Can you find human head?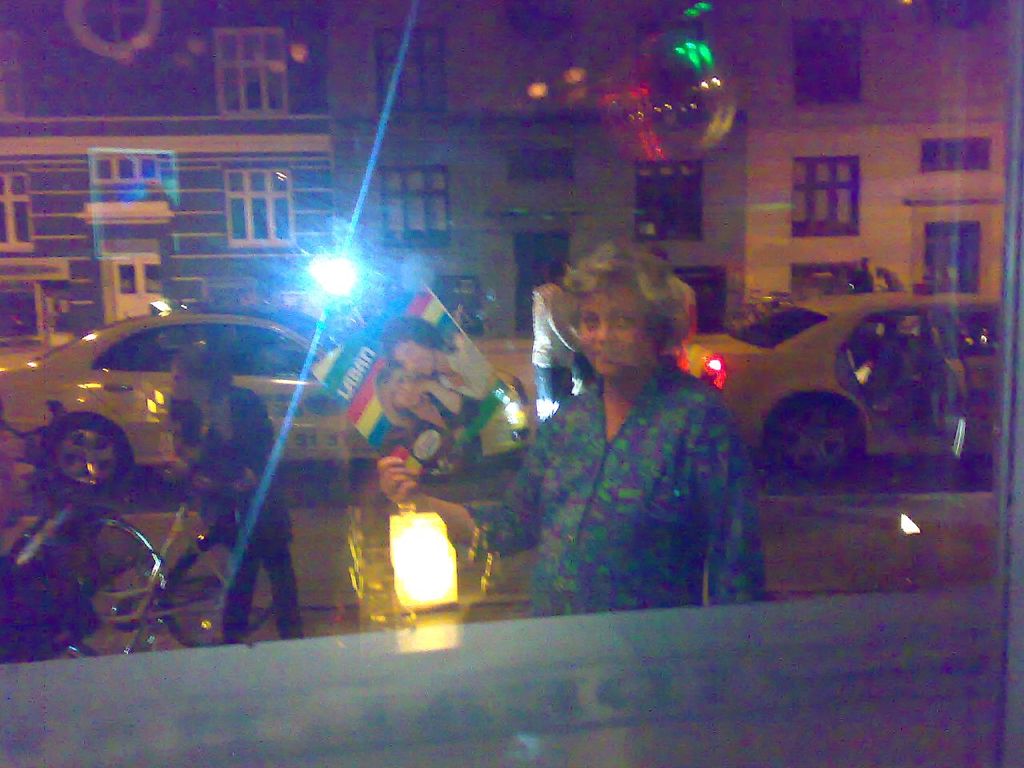
Yes, bounding box: bbox=(378, 362, 424, 414).
